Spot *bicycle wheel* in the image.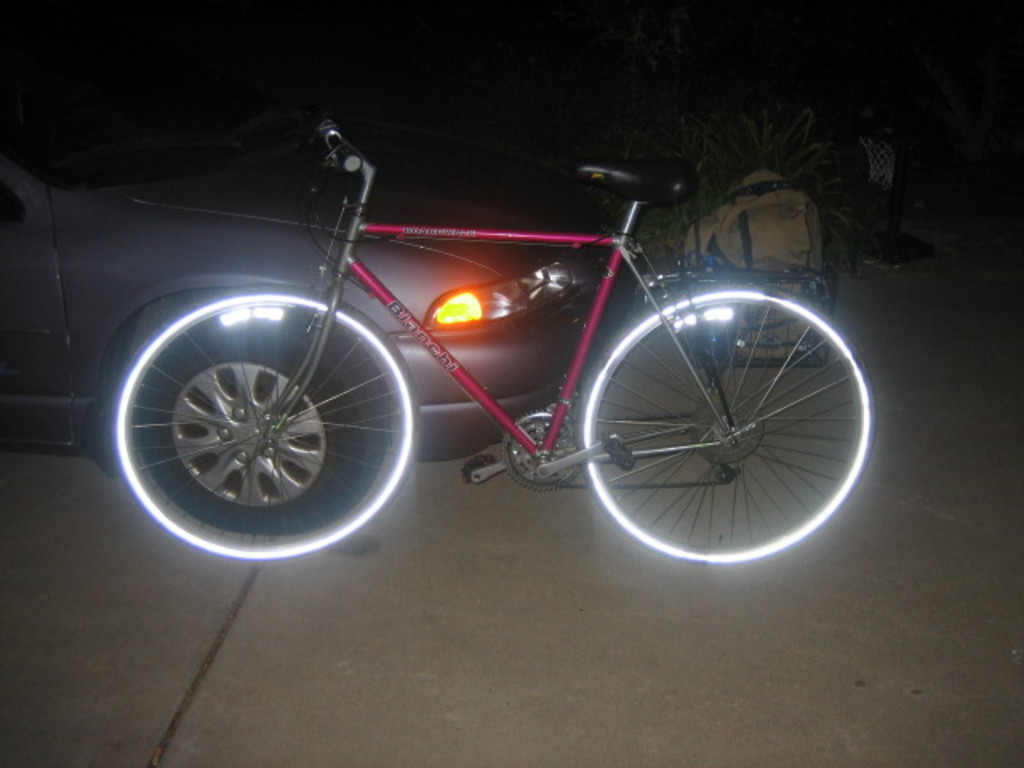
*bicycle wheel* found at 552, 264, 882, 579.
